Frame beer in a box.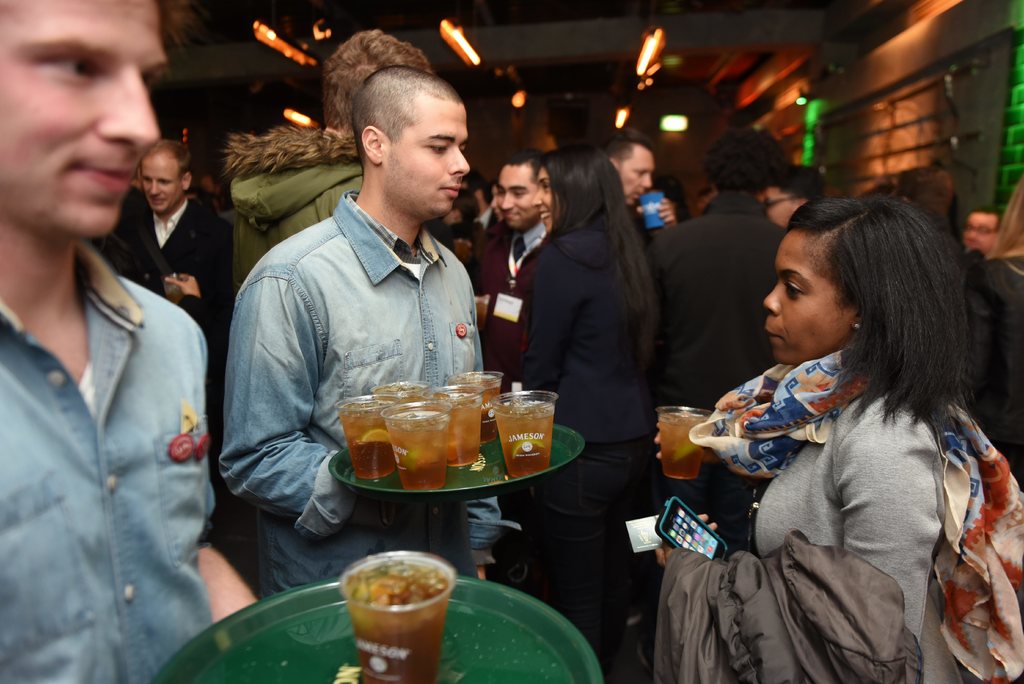
l=383, t=397, r=453, b=493.
